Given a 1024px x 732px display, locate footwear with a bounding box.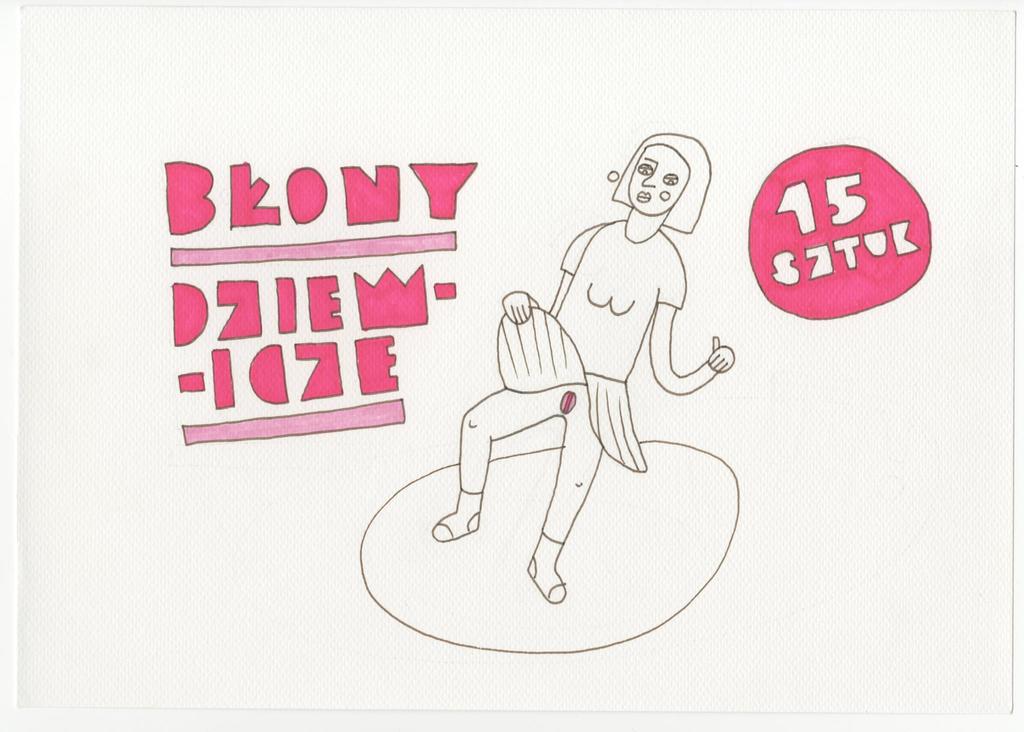
Located: x1=431, y1=492, x2=481, y2=538.
